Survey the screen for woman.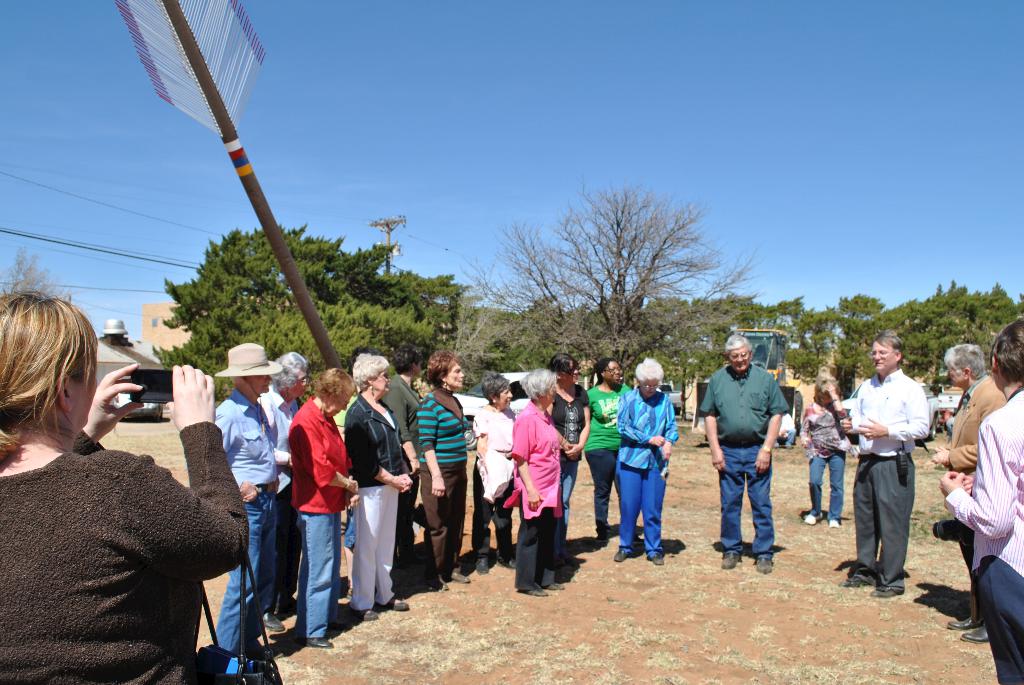
Survey found: 545 353 596 564.
